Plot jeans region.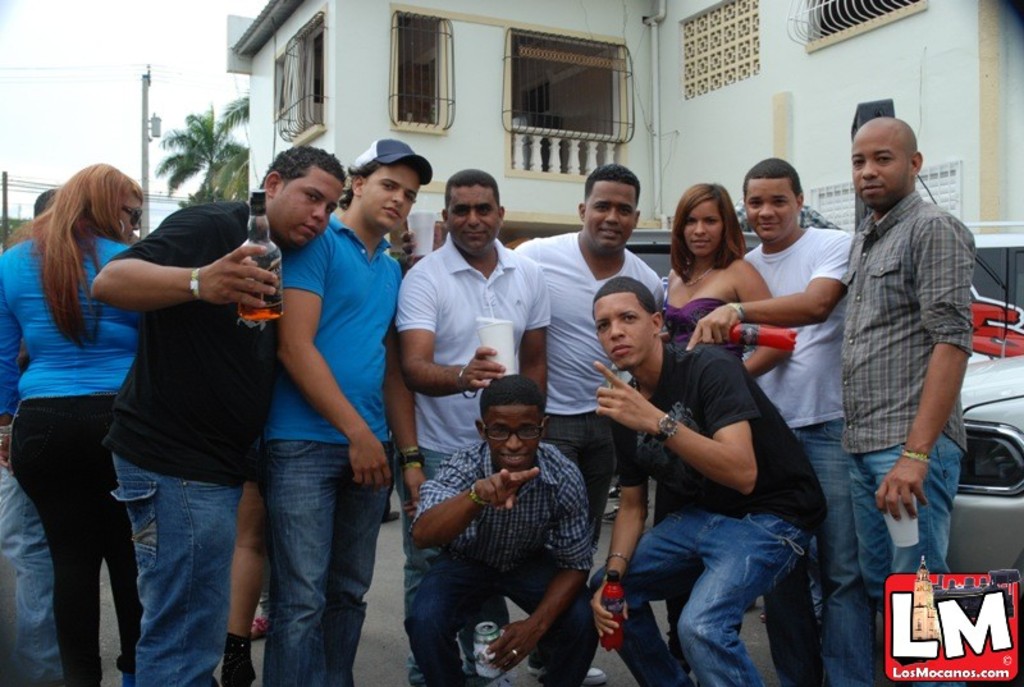
Plotted at bbox=[846, 436, 957, 686].
